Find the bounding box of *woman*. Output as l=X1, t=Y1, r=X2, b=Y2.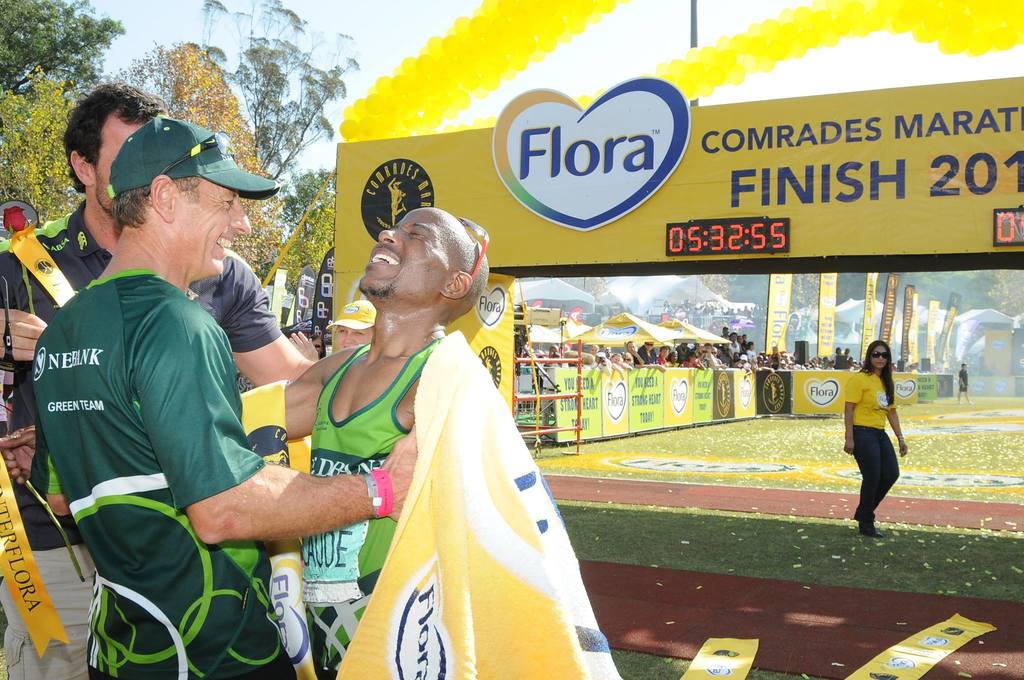
l=588, t=342, r=600, b=358.
